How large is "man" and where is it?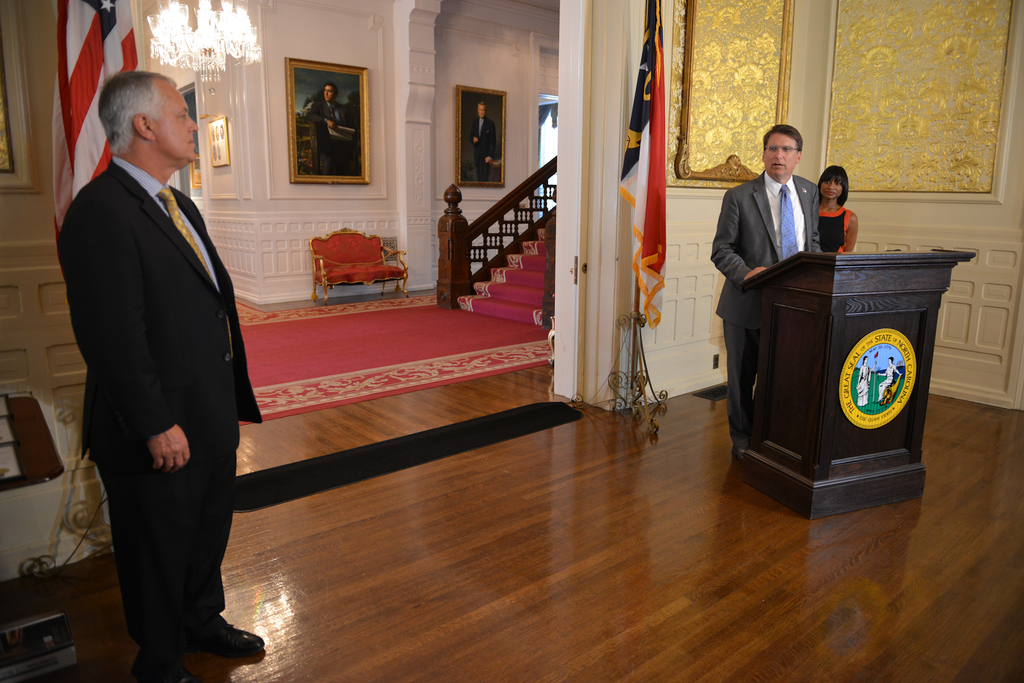
Bounding box: {"x1": 467, "y1": 103, "x2": 499, "y2": 181}.
